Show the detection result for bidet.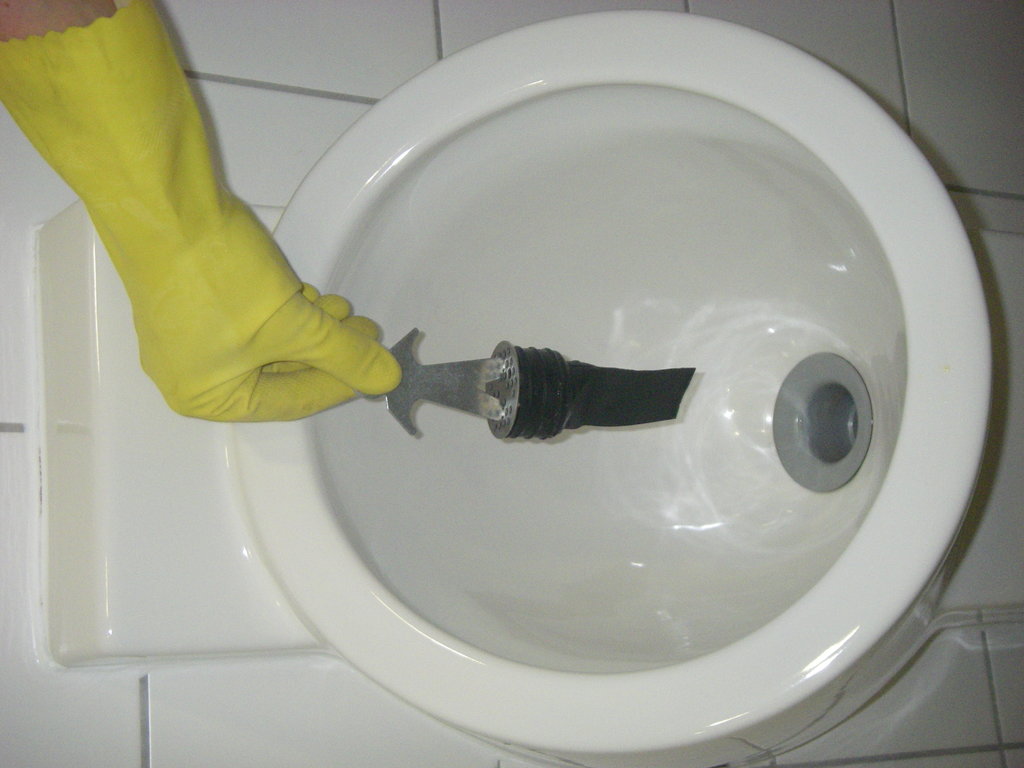
227, 6, 989, 767.
